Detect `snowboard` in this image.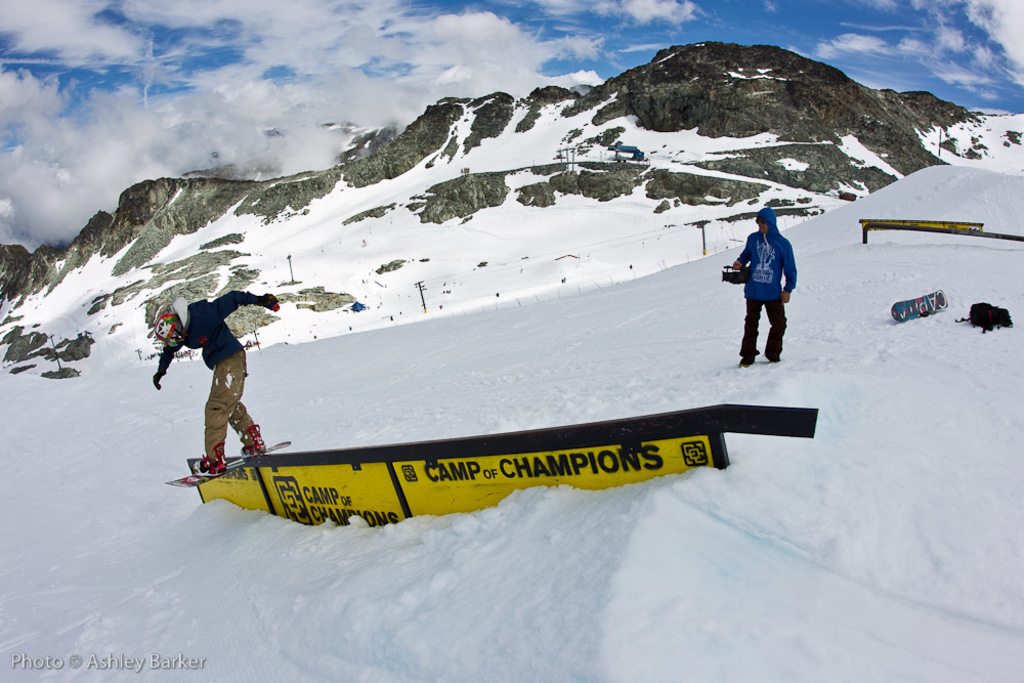
Detection: <bbox>160, 424, 293, 488</bbox>.
